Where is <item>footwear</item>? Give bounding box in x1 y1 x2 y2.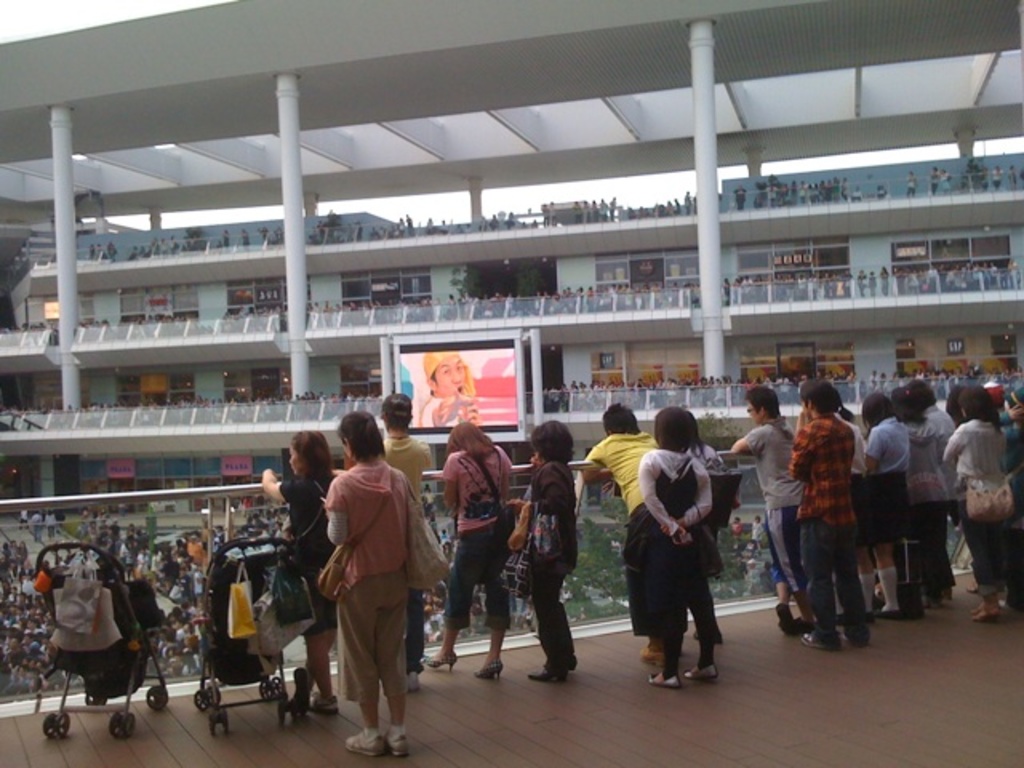
795 632 848 650.
